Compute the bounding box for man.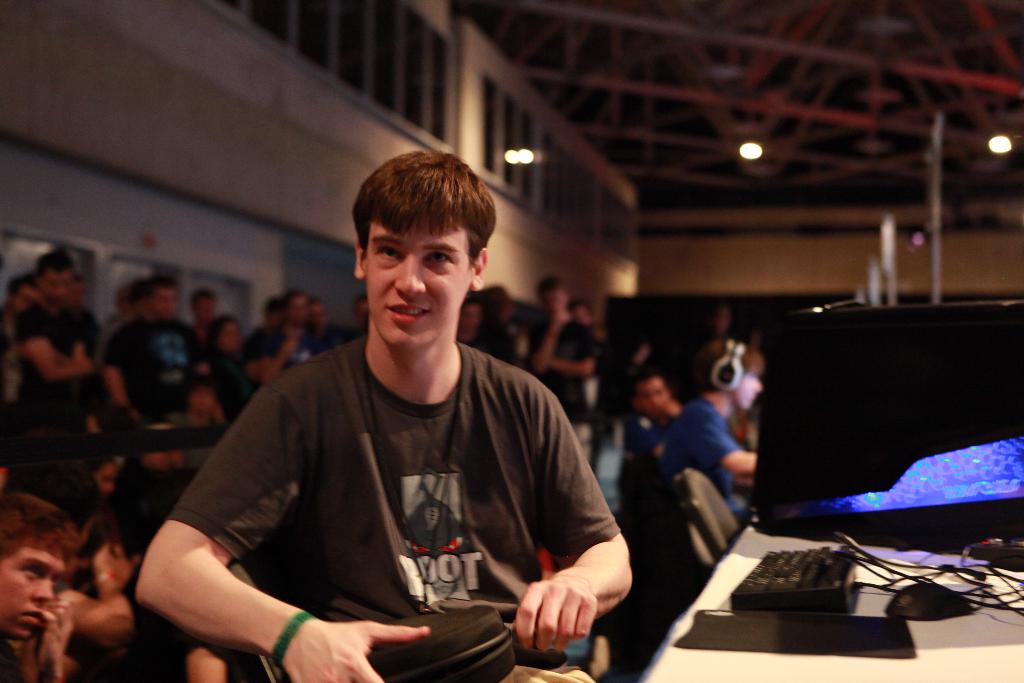
<region>142, 166, 634, 664</region>.
